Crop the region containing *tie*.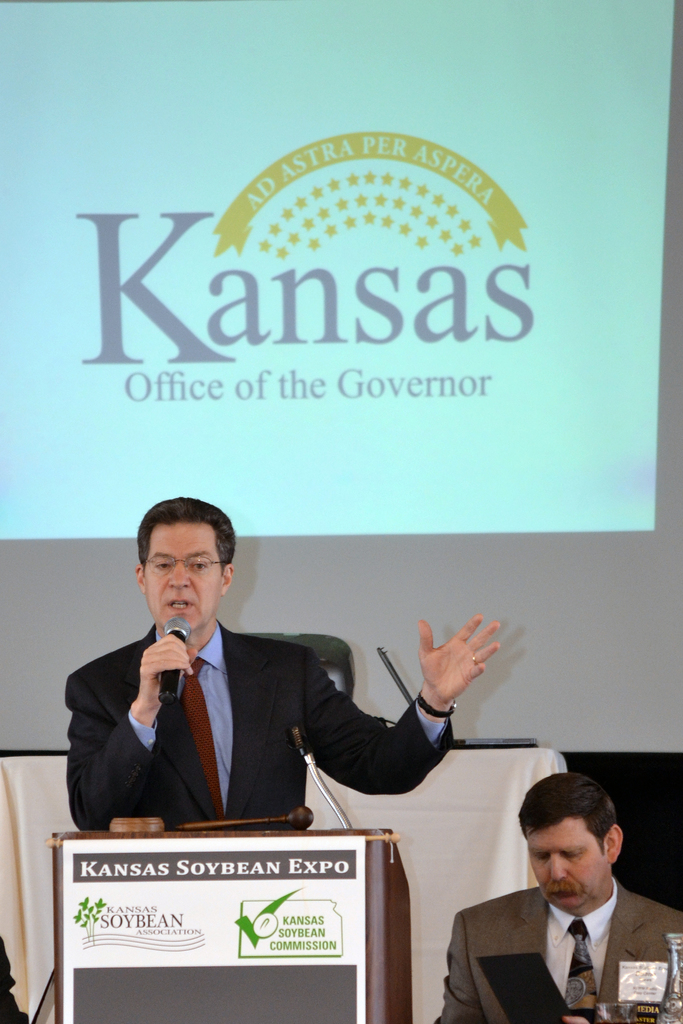
Crop region: [x1=179, y1=653, x2=228, y2=819].
